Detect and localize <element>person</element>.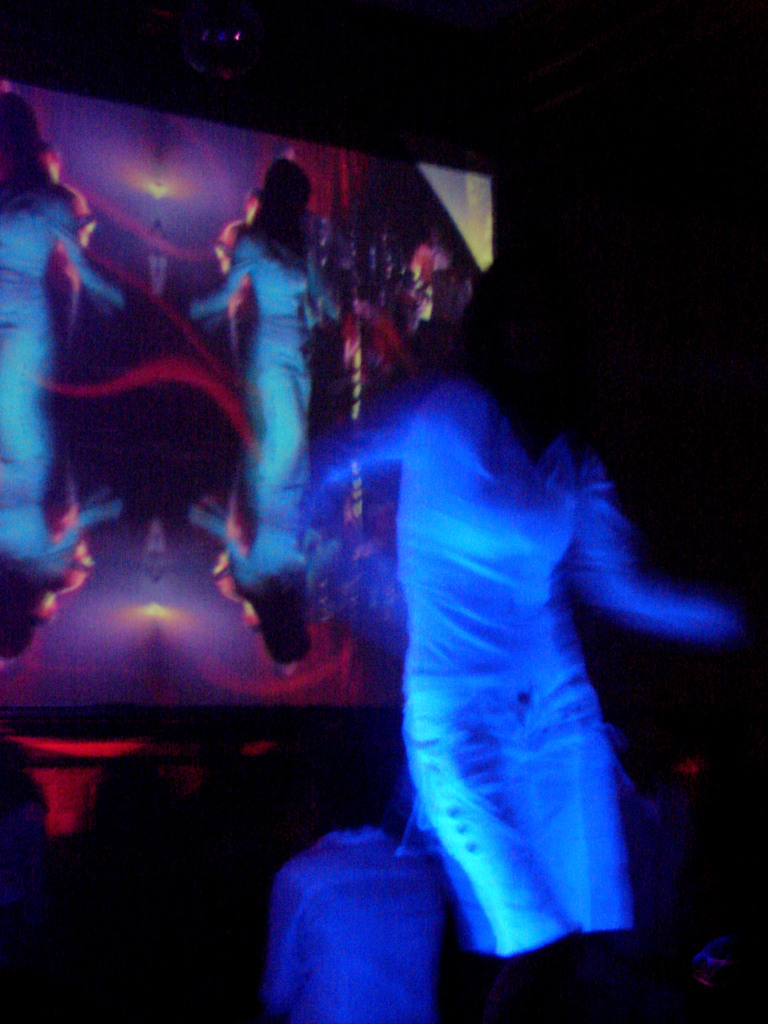
Localized at (x1=185, y1=154, x2=367, y2=588).
